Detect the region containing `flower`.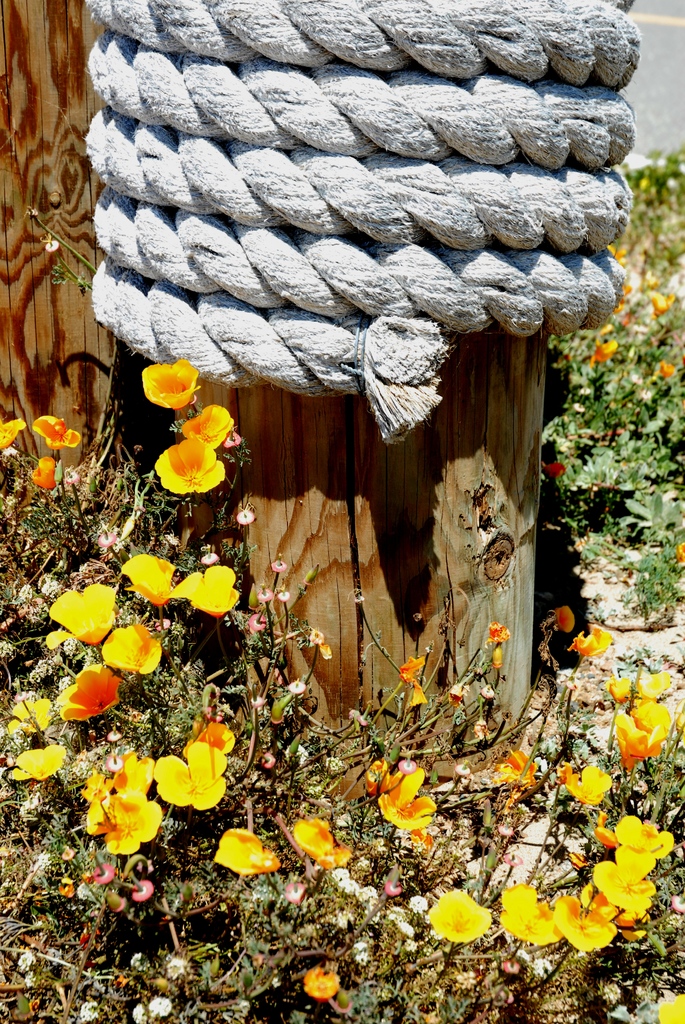
l=8, t=696, r=48, b=735.
